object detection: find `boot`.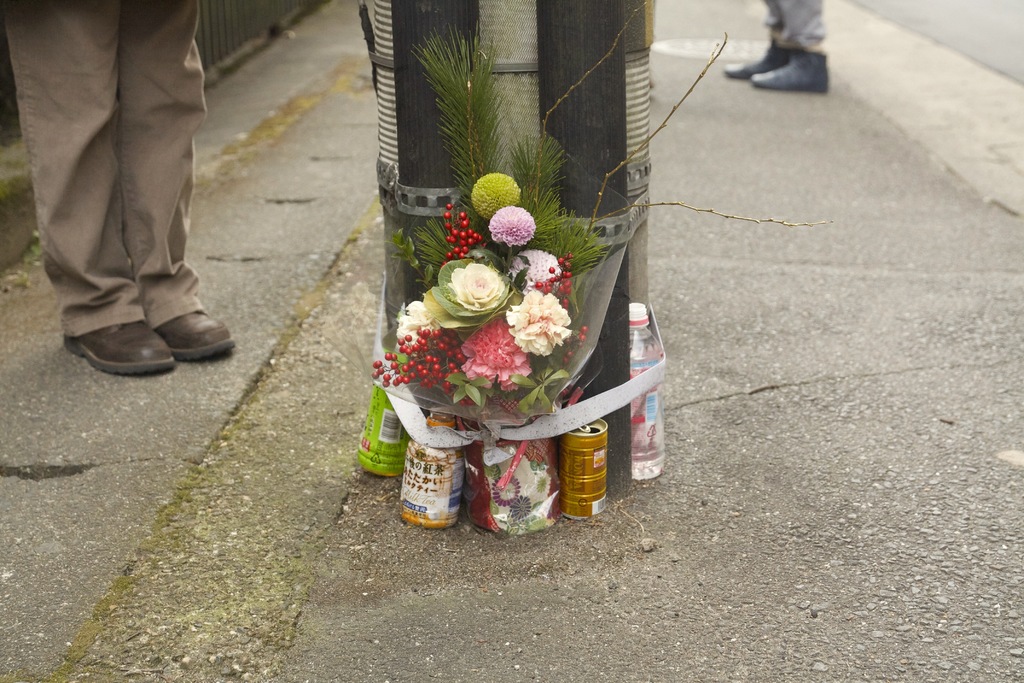
Rect(56, 270, 224, 372).
